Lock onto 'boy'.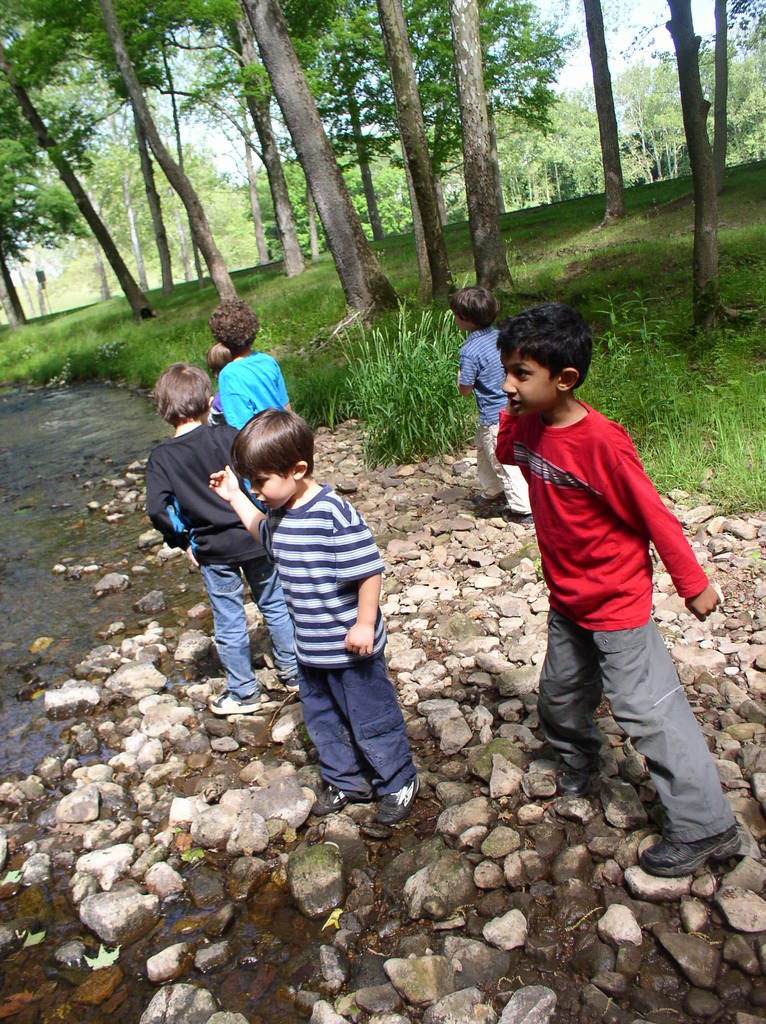
Locked: (x1=145, y1=361, x2=298, y2=714).
